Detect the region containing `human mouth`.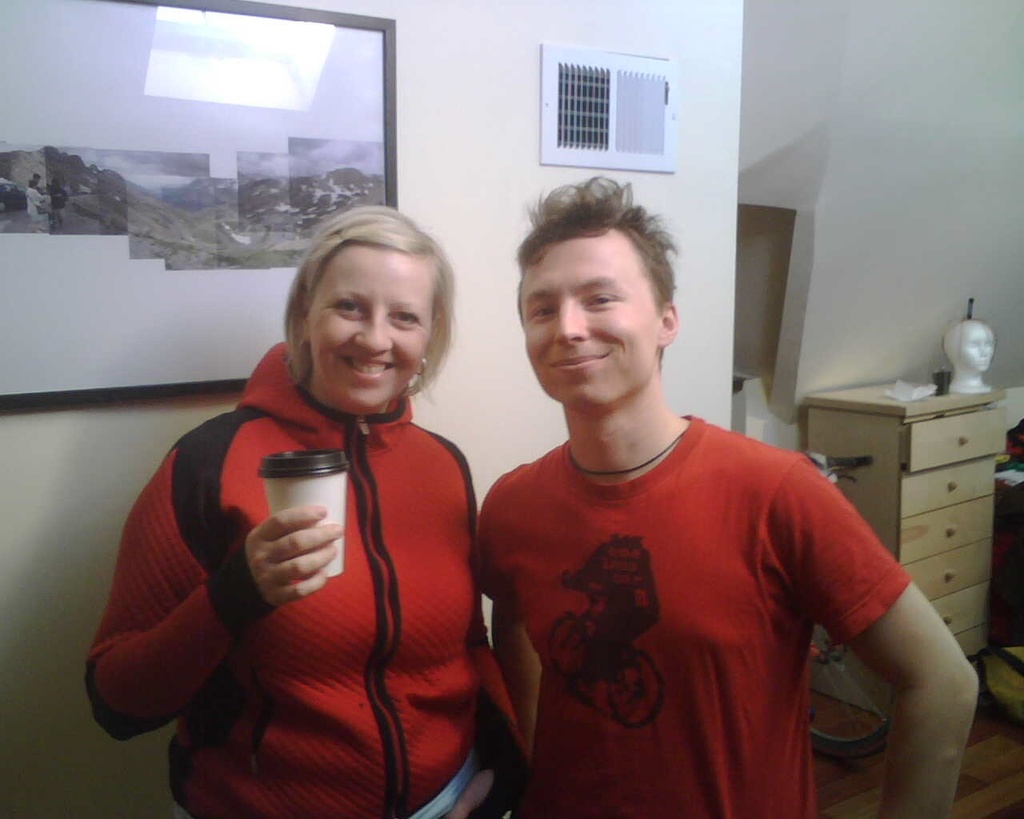
crop(343, 350, 397, 390).
